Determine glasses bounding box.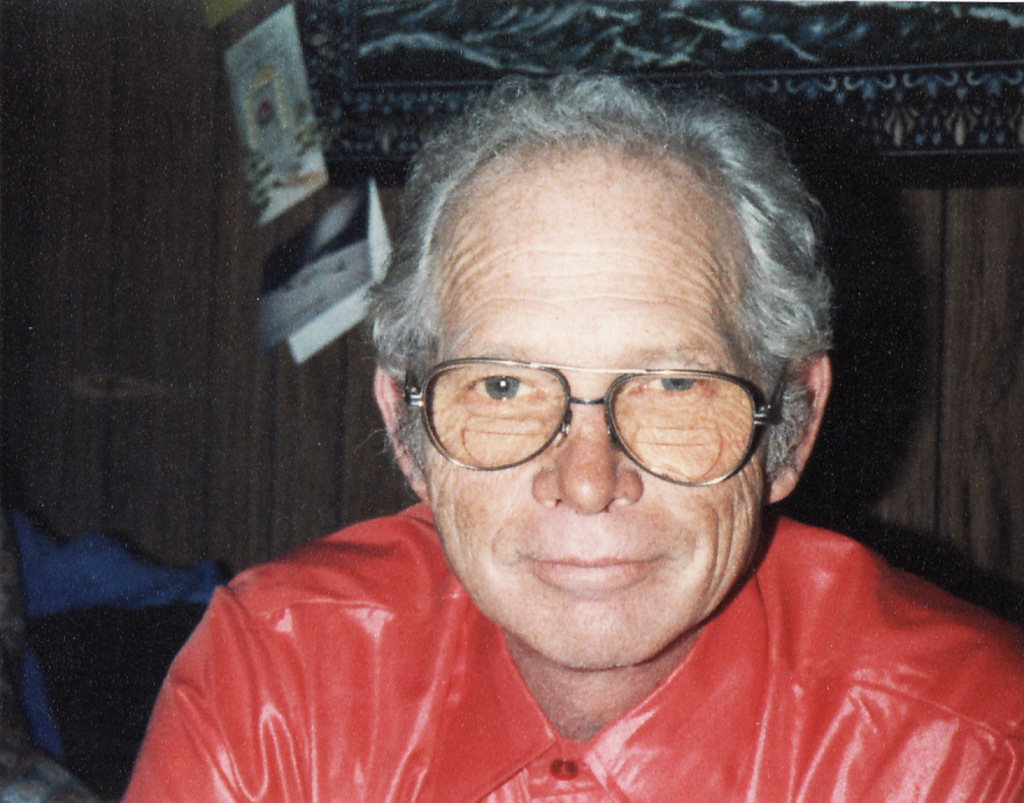
Determined: 398,350,792,500.
